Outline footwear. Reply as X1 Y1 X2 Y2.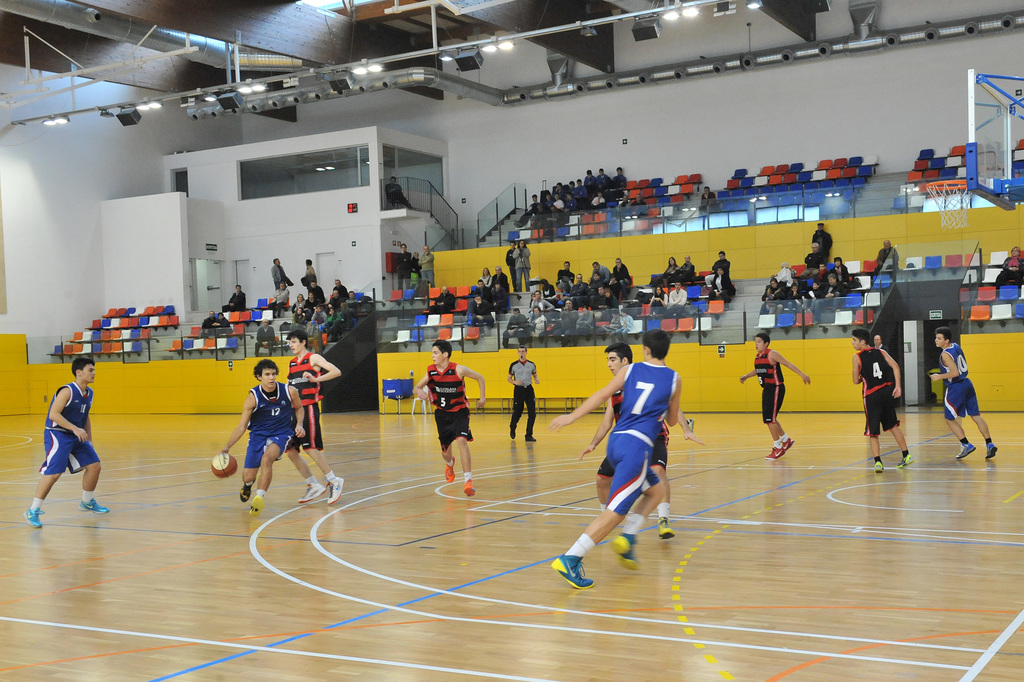
612 533 640 575.
